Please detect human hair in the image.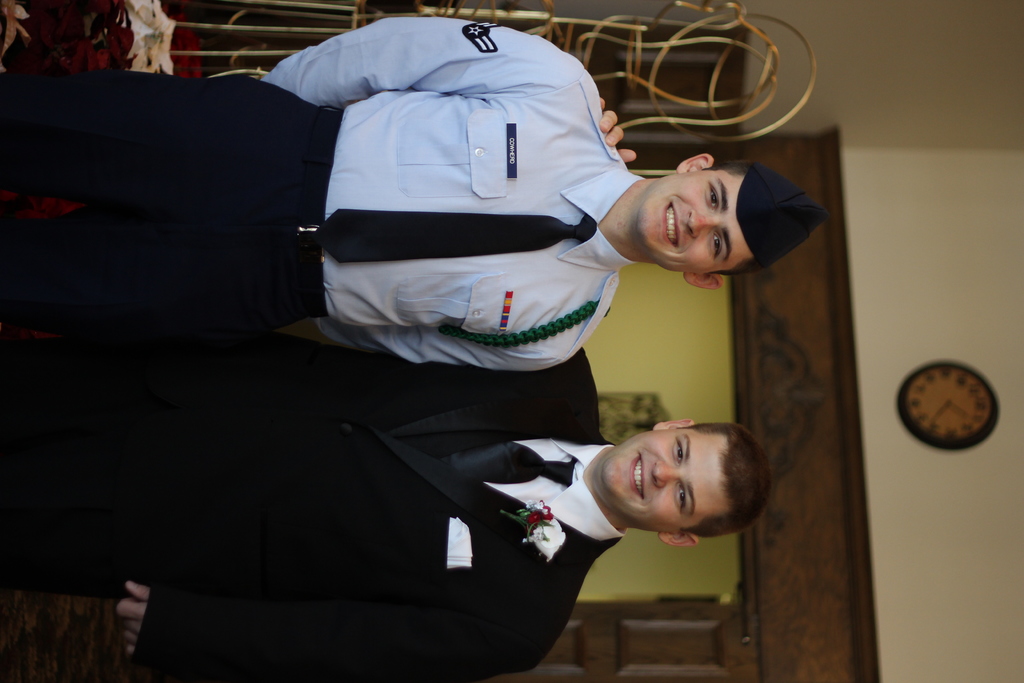
pyautogui.locateOnScreen(675, 417, 768, 543).
